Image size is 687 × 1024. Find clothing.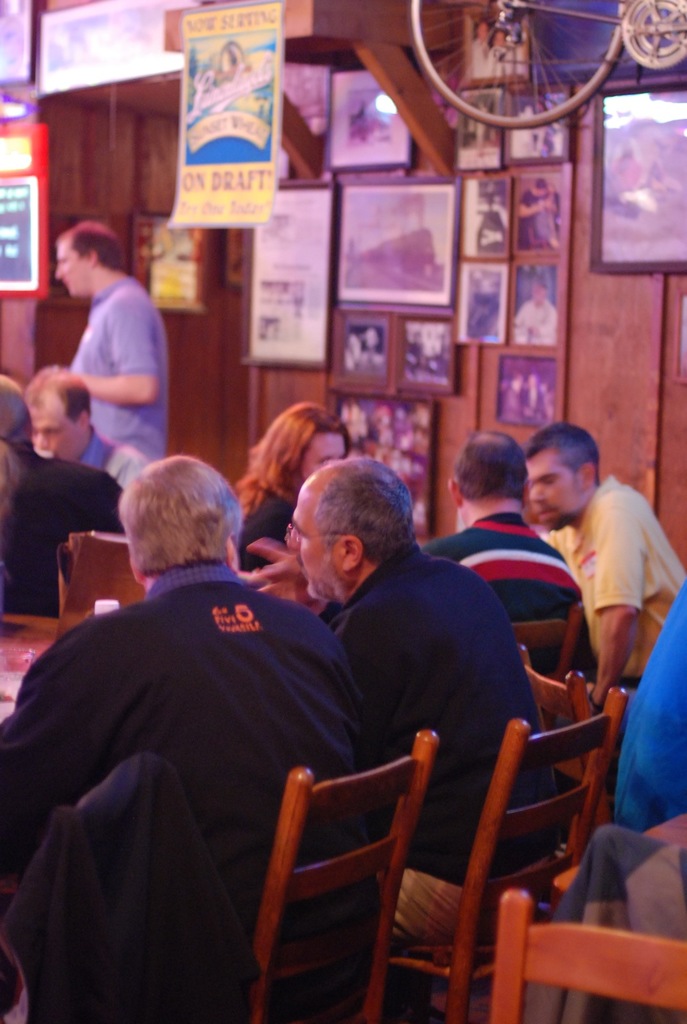
{"left": 516, "top": 187, "right": 562, "bottom": 253}.
